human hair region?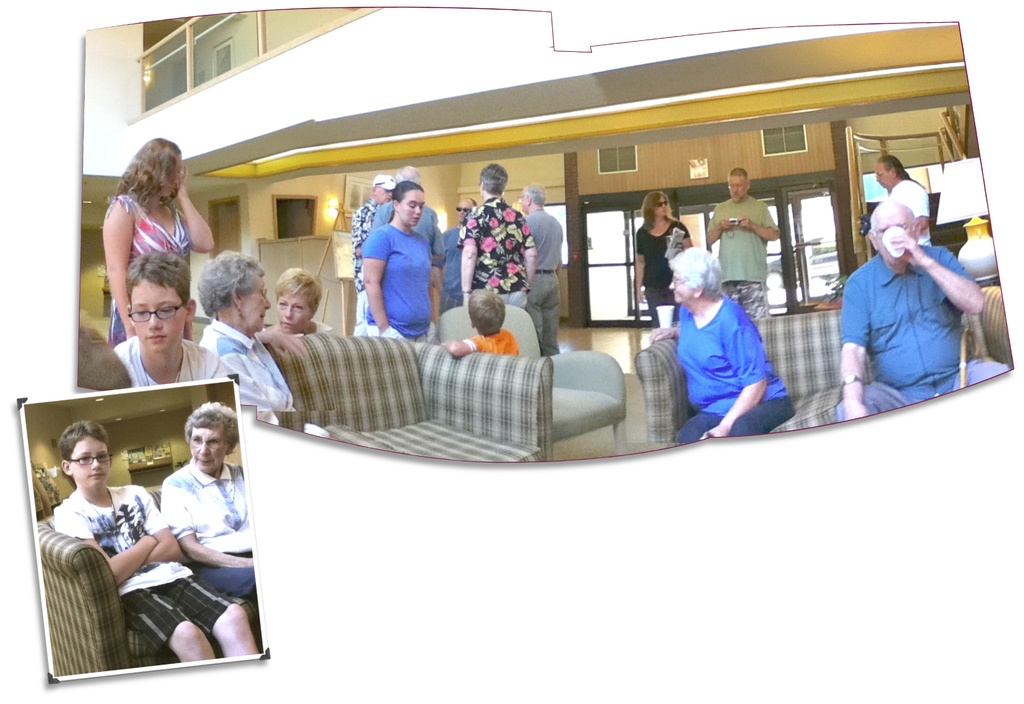
box=[524, 182, 545, 206]
